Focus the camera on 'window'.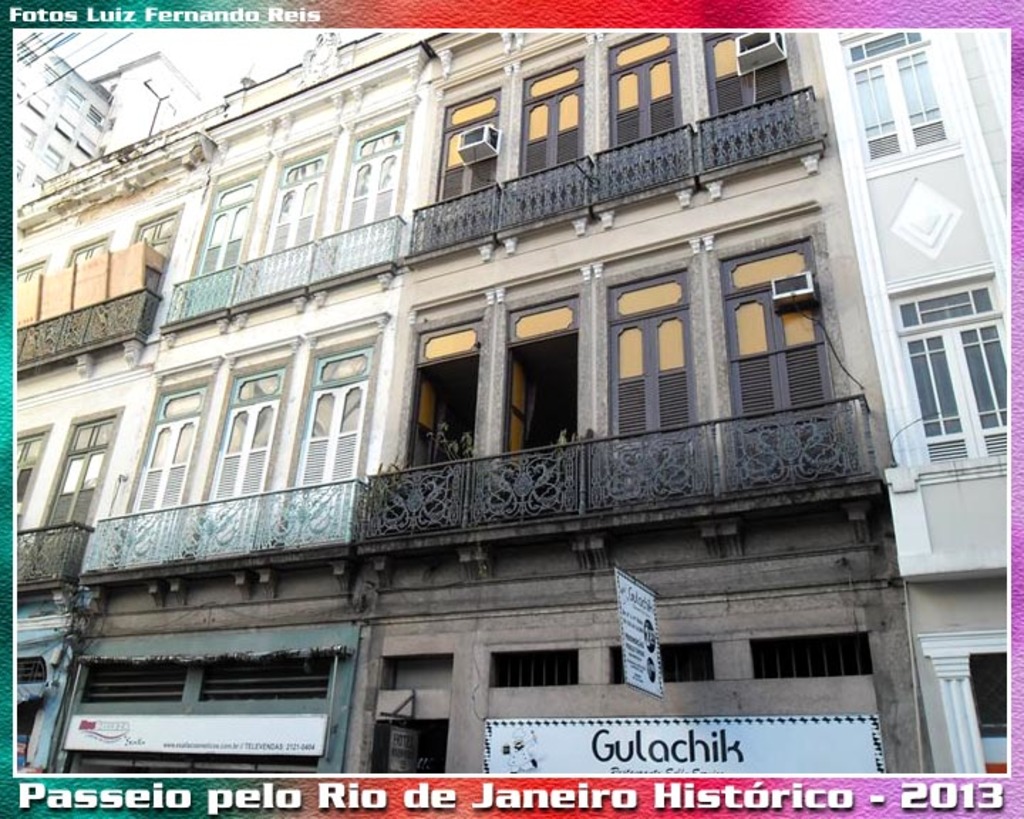
Focus region: (486,647,583,688).
